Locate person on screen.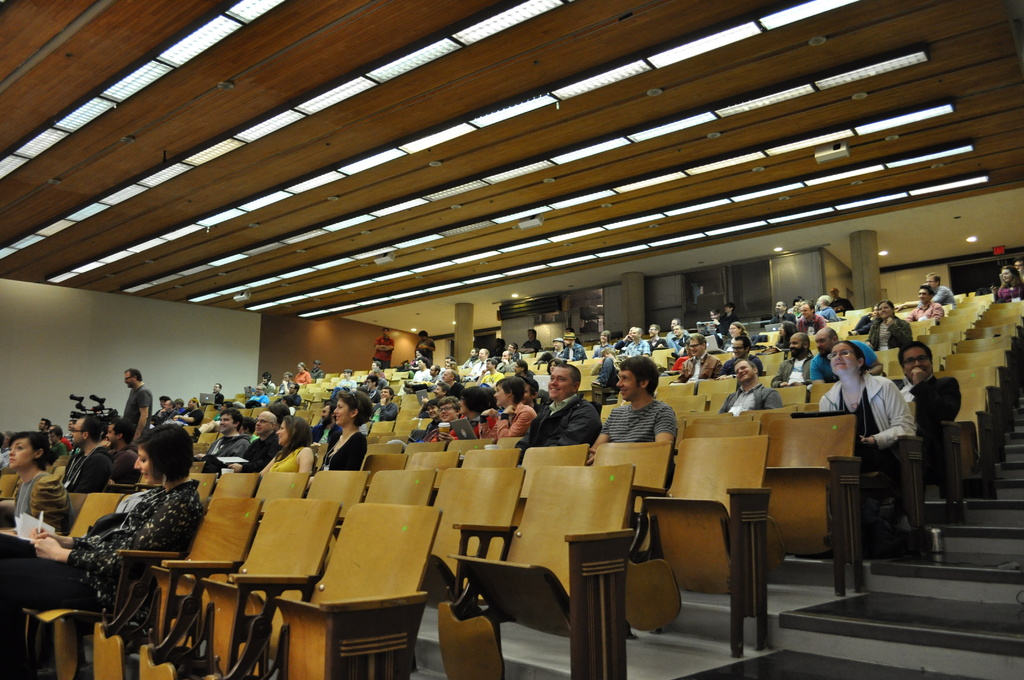
On screen at bbox(360, 376, 382, 401).
